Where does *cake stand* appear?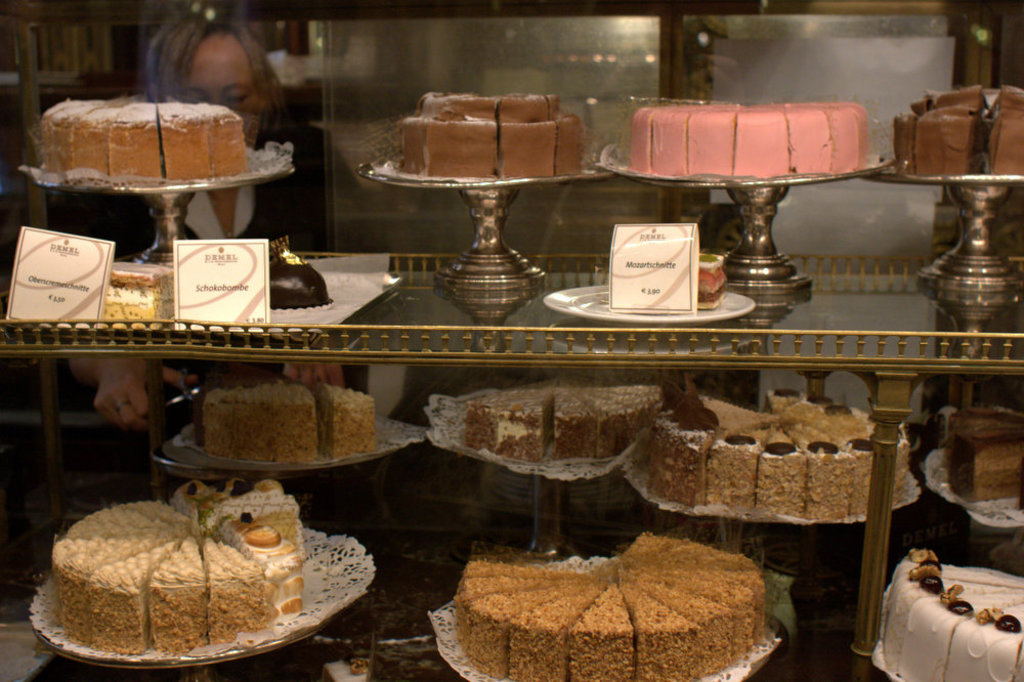
Appears at [353,148,621,314].
